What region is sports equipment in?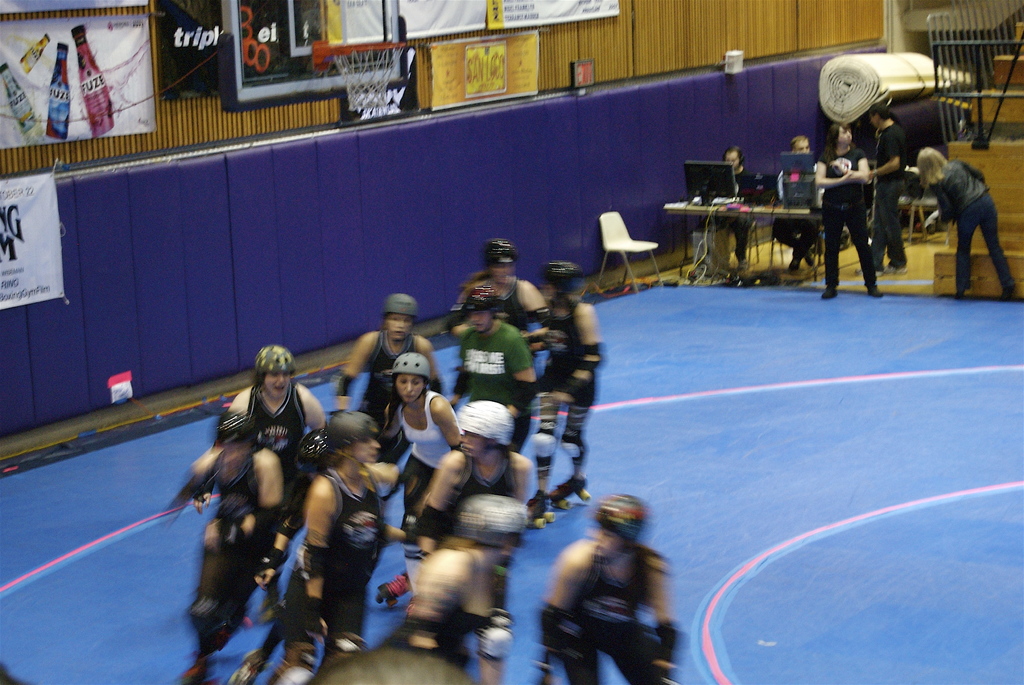
<box>250,353,302,392</box>.
